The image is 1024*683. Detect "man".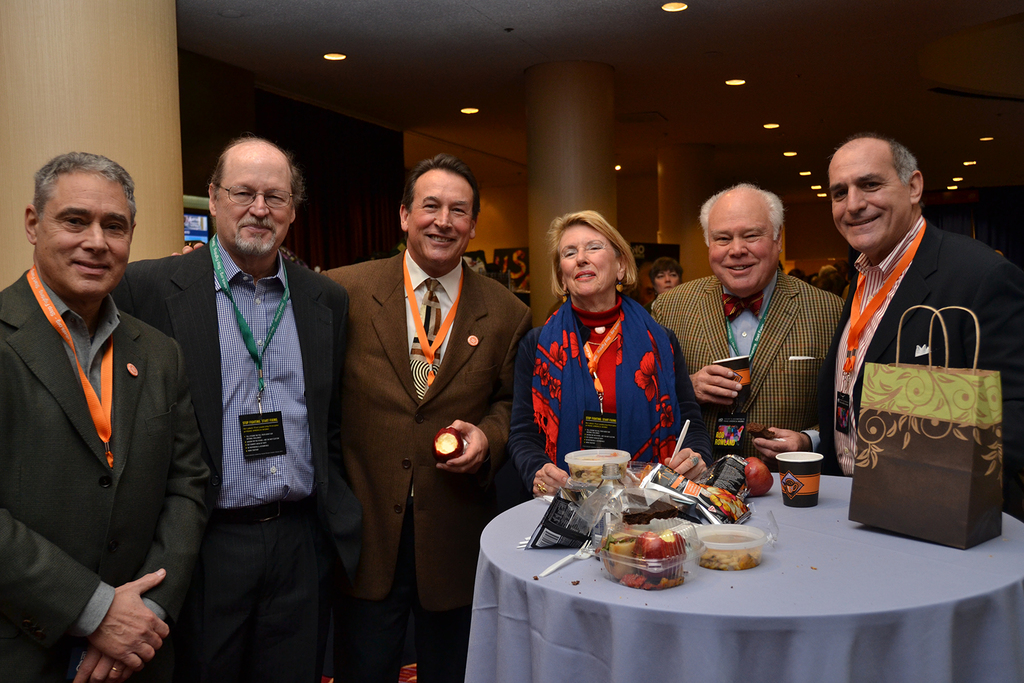
Detection: 0, 152, 224, 682.
